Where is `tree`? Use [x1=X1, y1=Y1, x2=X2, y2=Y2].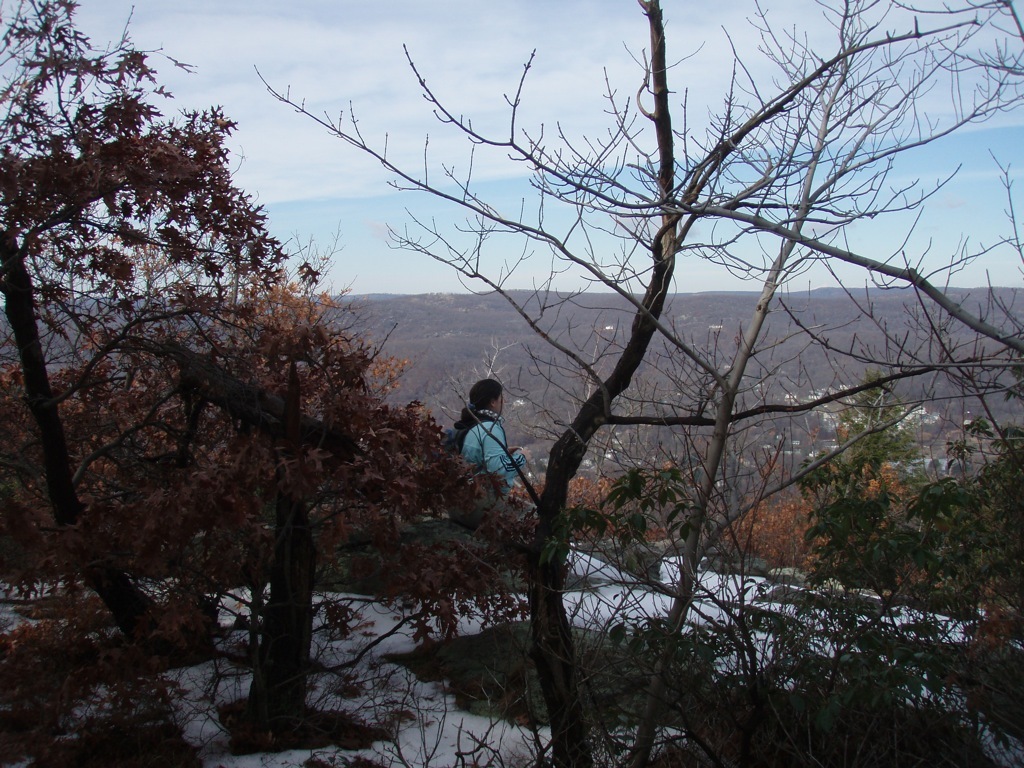
[x1=0, y1=0, x2=505, y2=767].
